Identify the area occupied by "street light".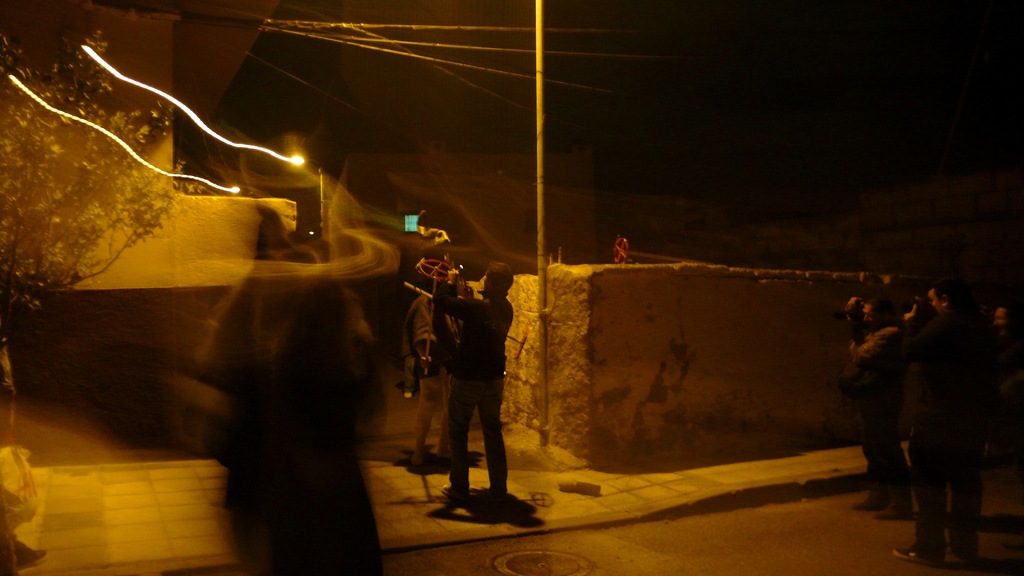
Area: (x1=225, y1=182, x2=242, y2=195).
